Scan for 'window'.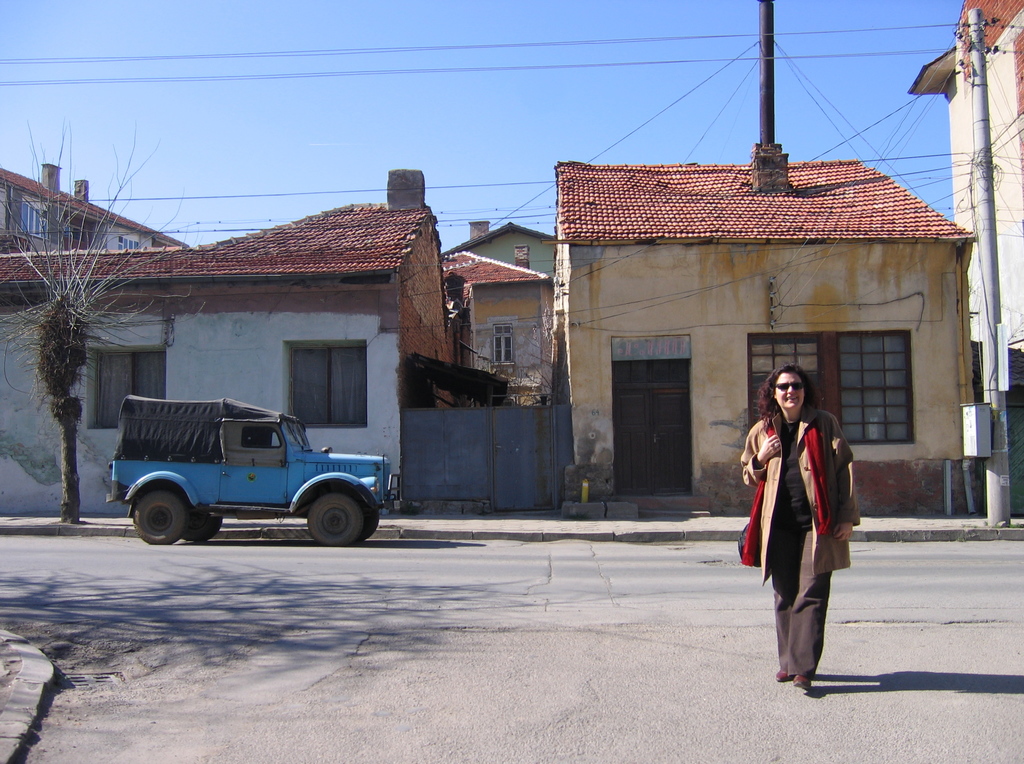
Scan result: [left=117, top=239, right=140, bottom=249].
